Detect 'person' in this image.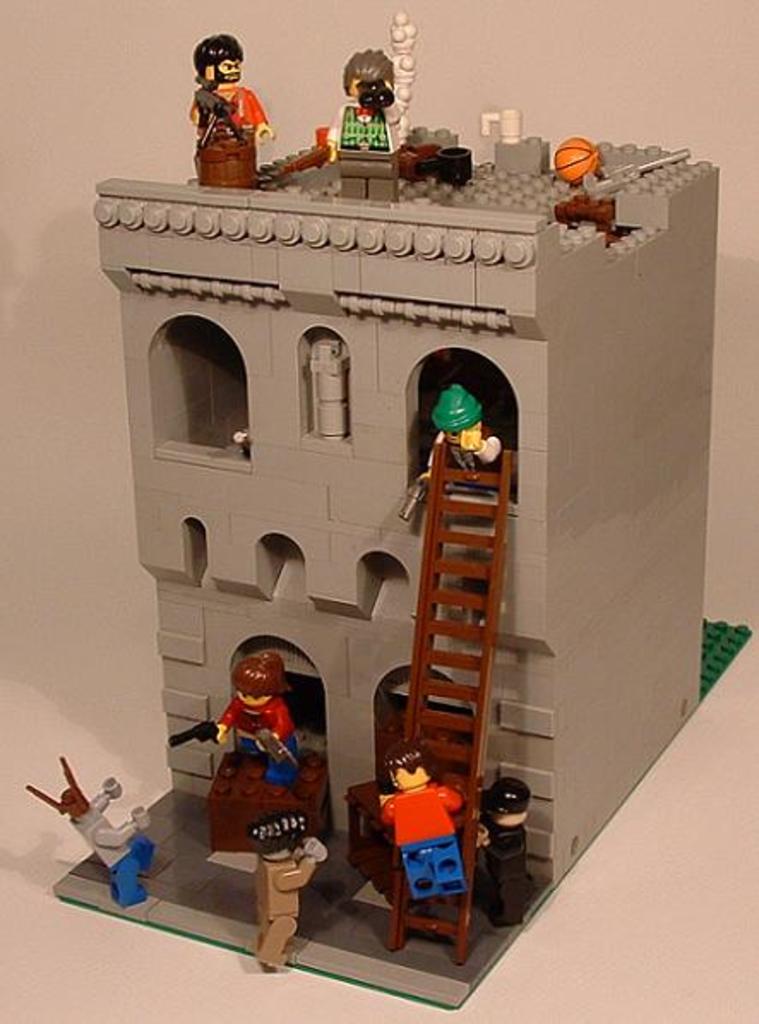
Detection: {"x1": 26, "y1": 755, "x2": 158, "y2": 909}.
